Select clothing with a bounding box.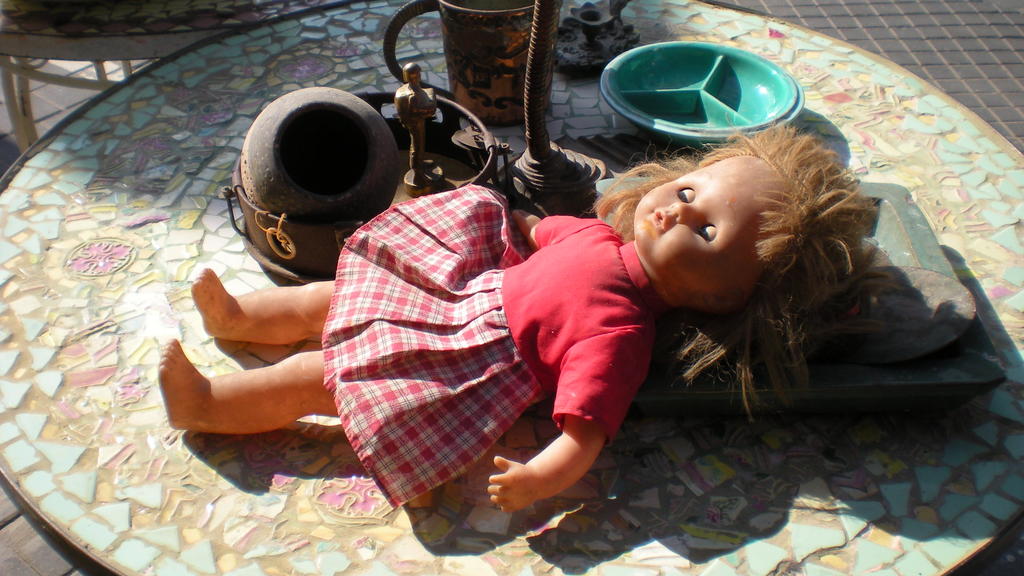
(left=307, top=173, right=684, bottom=513).
